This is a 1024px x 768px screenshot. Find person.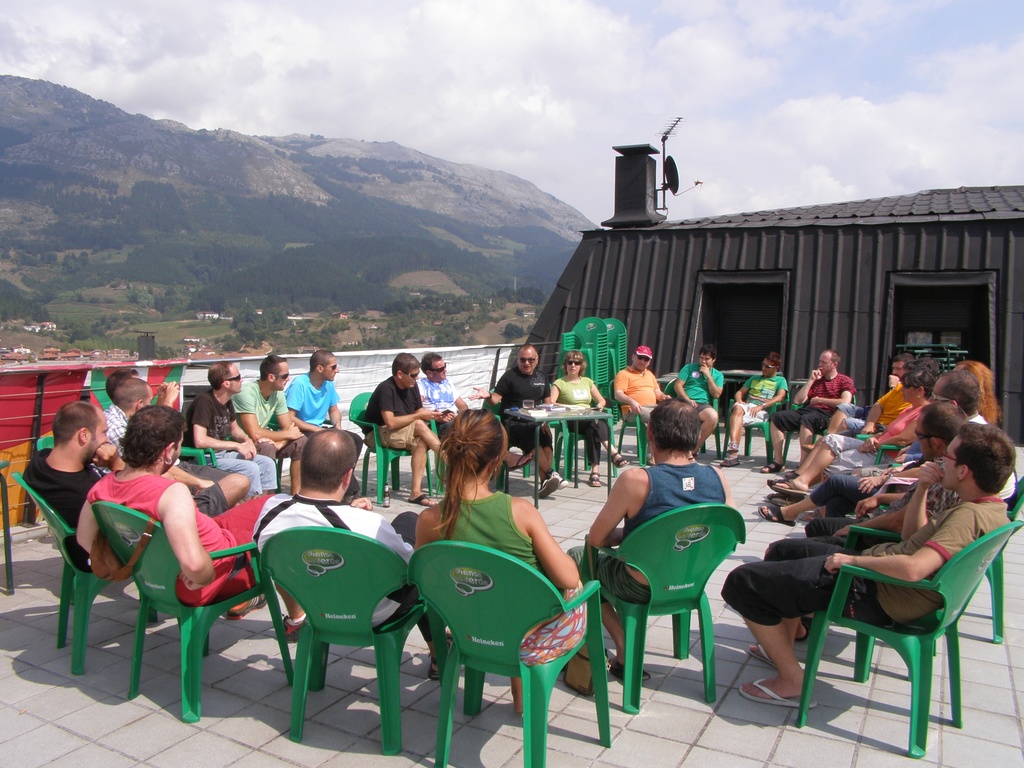
Bounding box: Rect(673, 344, 725, 457).
